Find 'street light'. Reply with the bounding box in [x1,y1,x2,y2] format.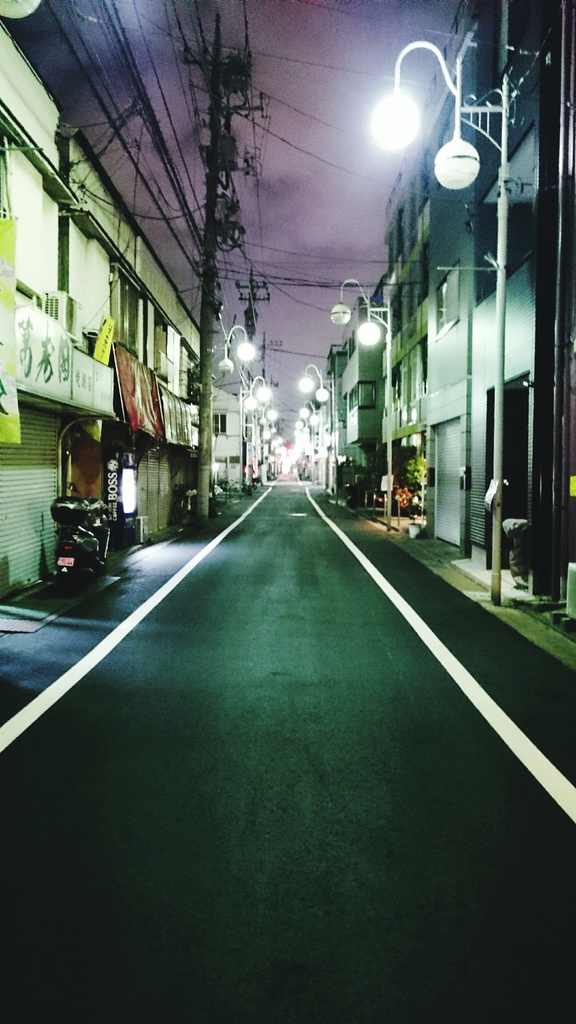
[327,271,392,526].
